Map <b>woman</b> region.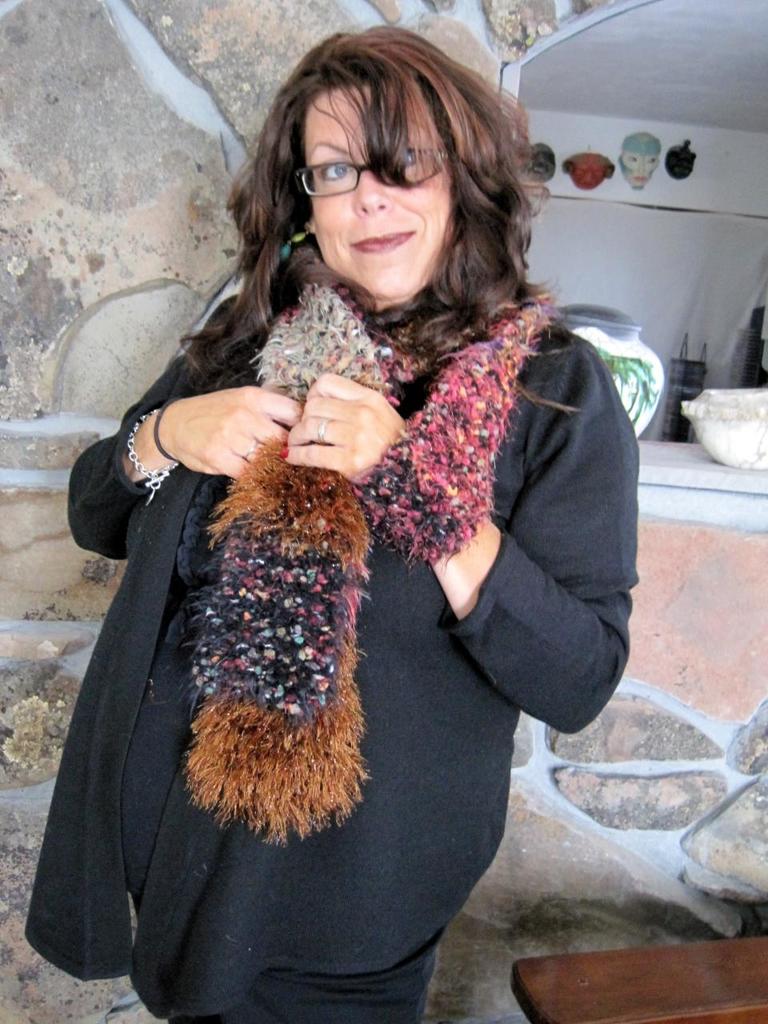
Mapped to BBox(47, 38, 663, 992).
